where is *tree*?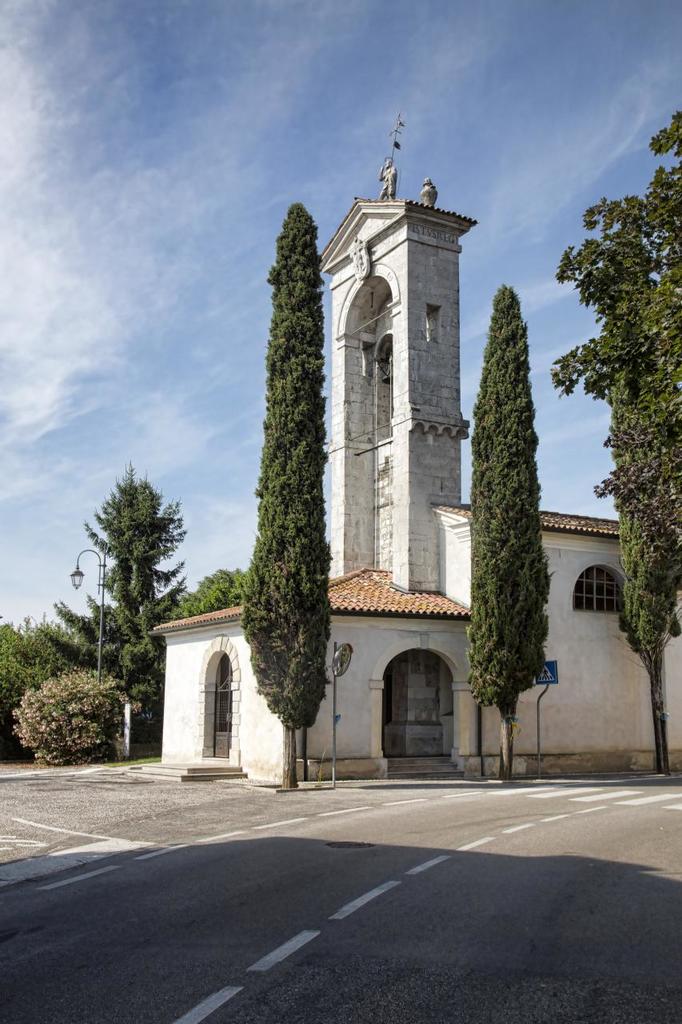
select_region(605, 280, 681, 779).
